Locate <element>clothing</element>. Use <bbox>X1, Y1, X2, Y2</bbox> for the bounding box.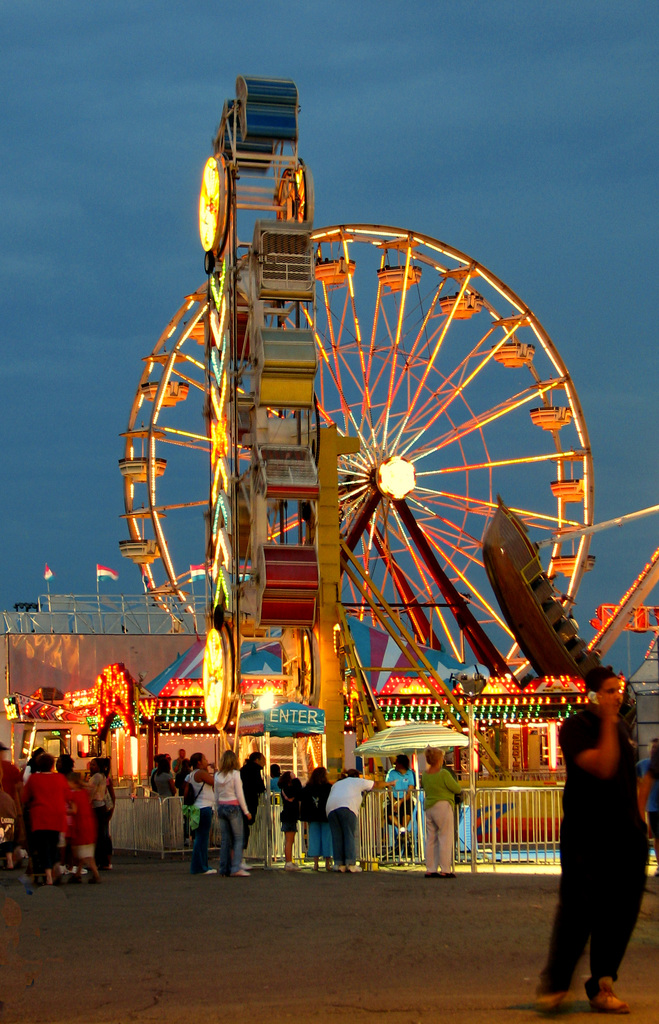
<bbox>65, 783, 91, 858</bbox>.
